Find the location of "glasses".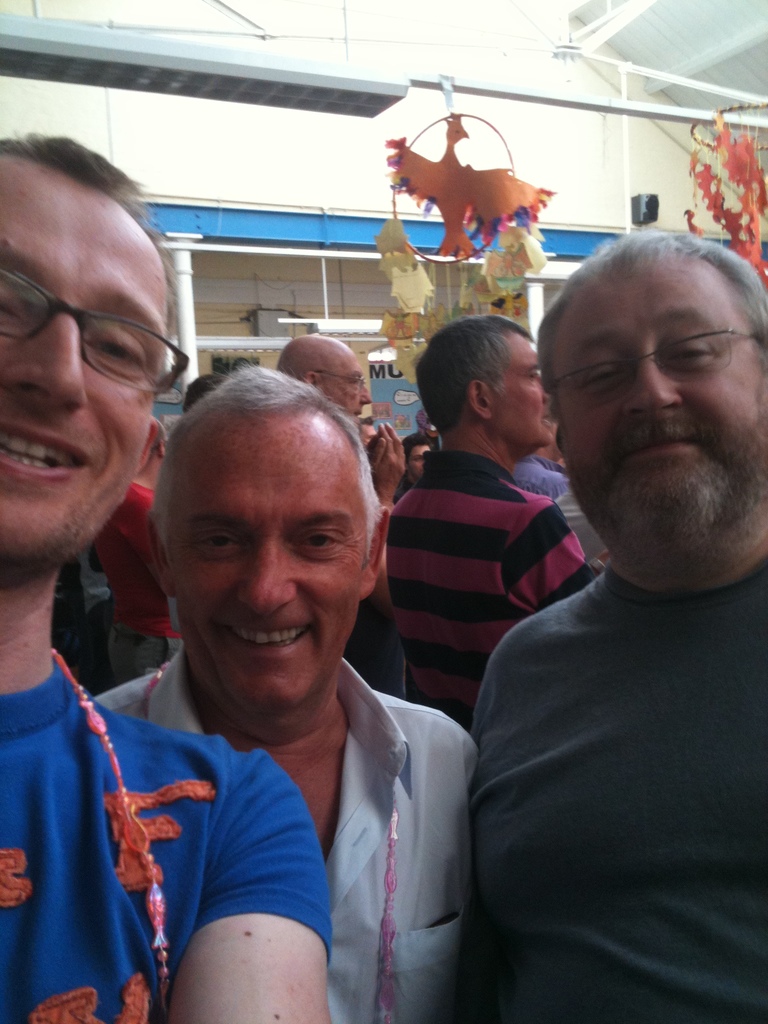
Location: crop(317, 369, 366, 390).
